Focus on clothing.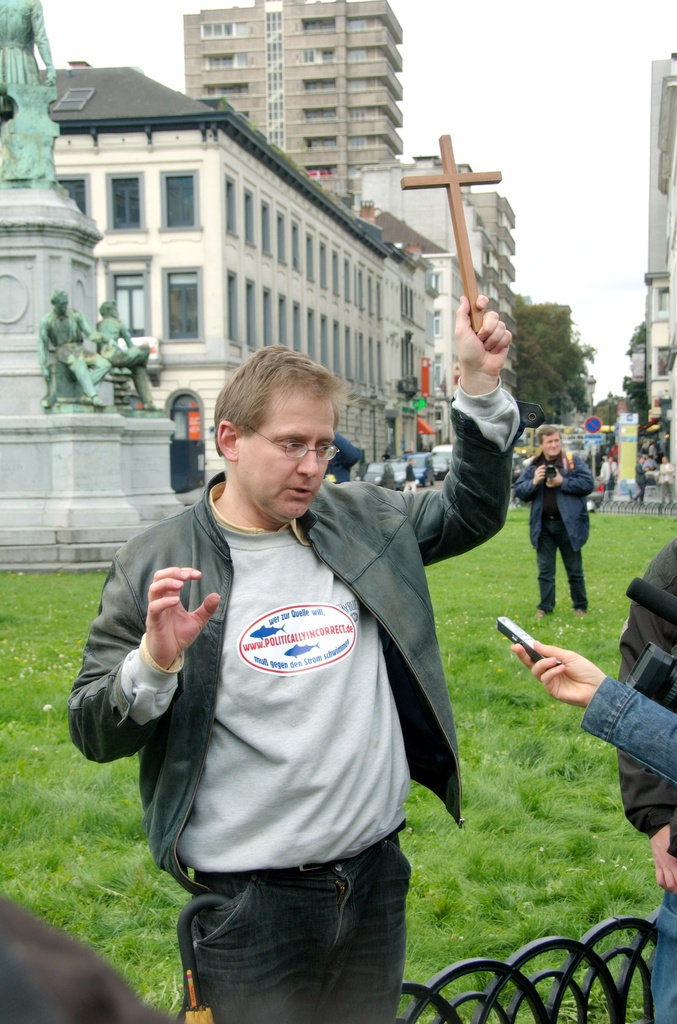
Focused at locate(38, 310, 111, 401).
